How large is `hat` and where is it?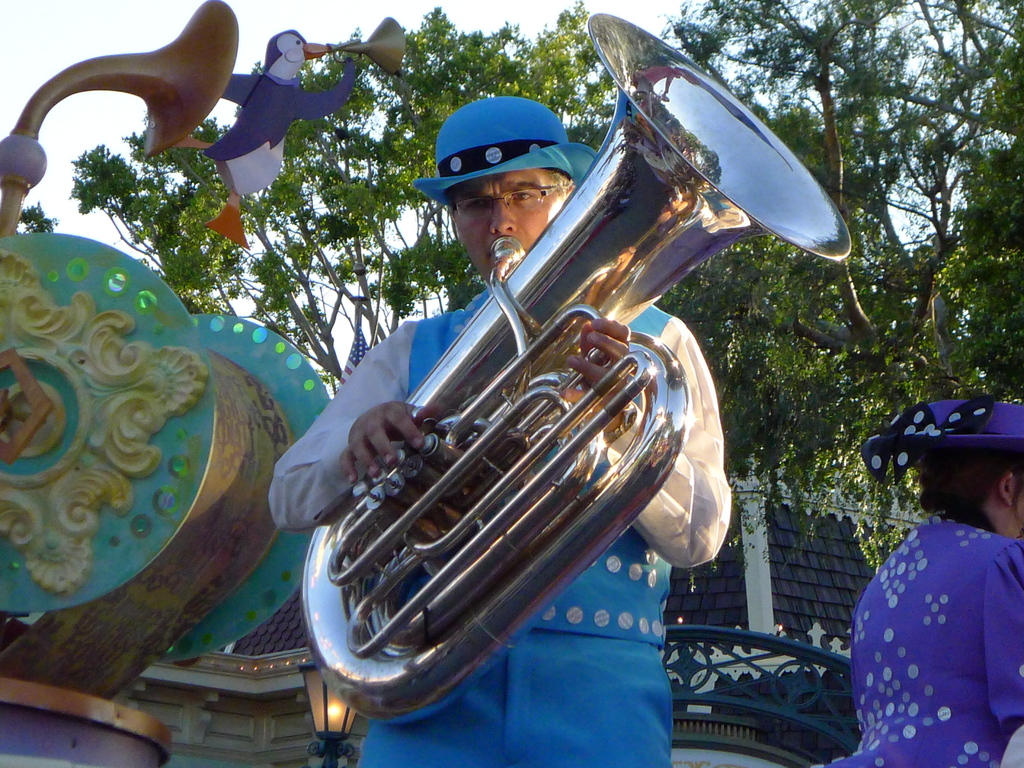
Bounding box: crop(413, 98, 599, 204).
